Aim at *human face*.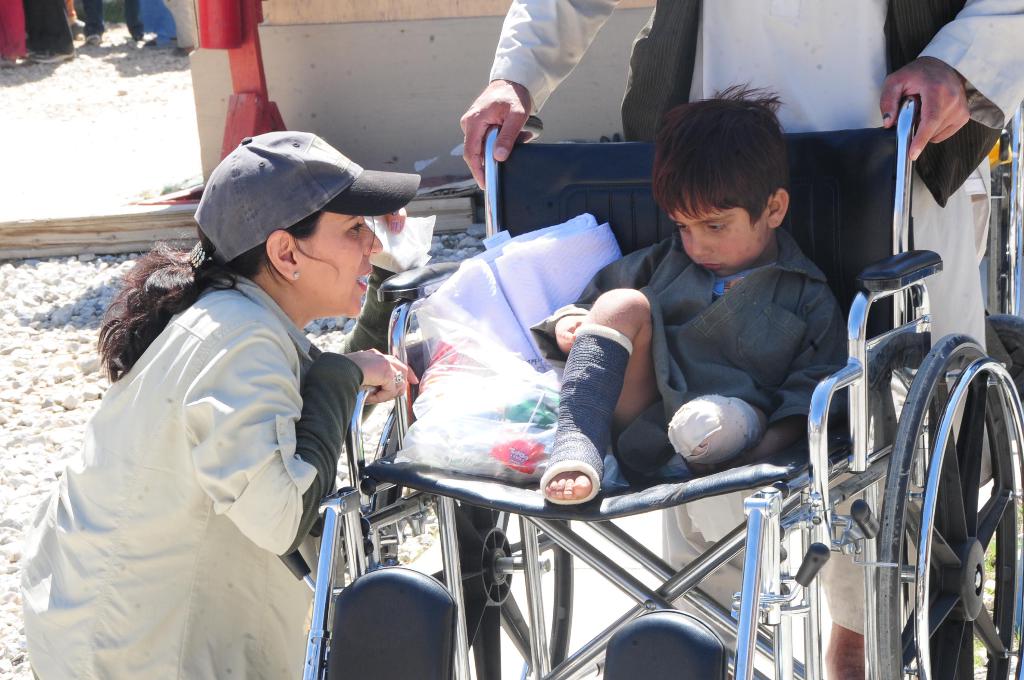
Aimed at BBox(286, 203, 381, 321).
